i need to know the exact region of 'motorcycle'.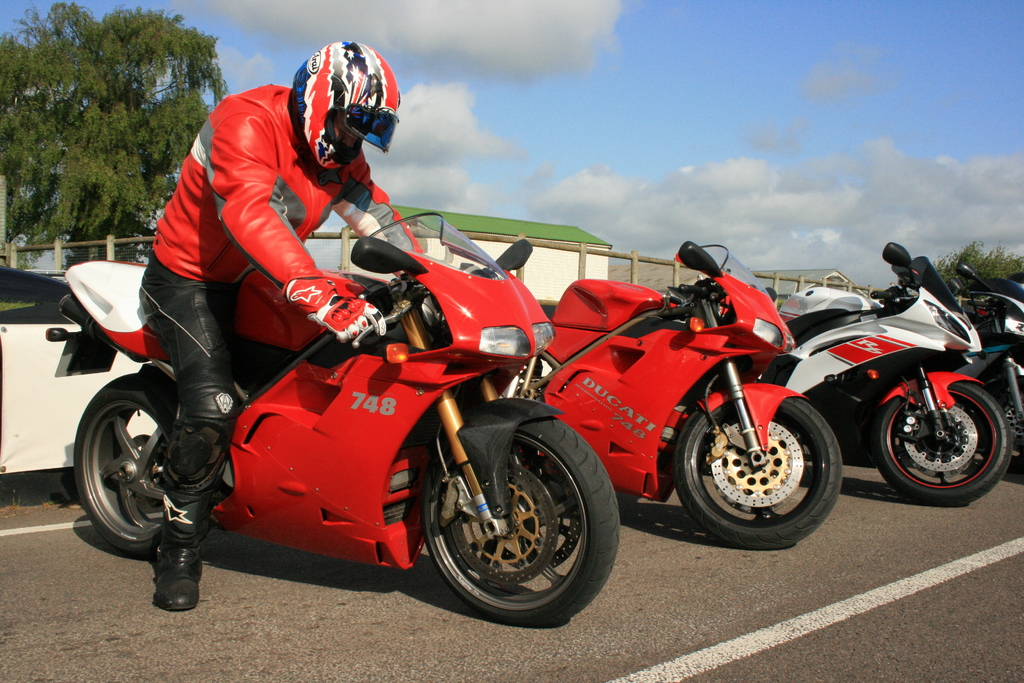
Region: crop(766, 236, 1016, 506).
